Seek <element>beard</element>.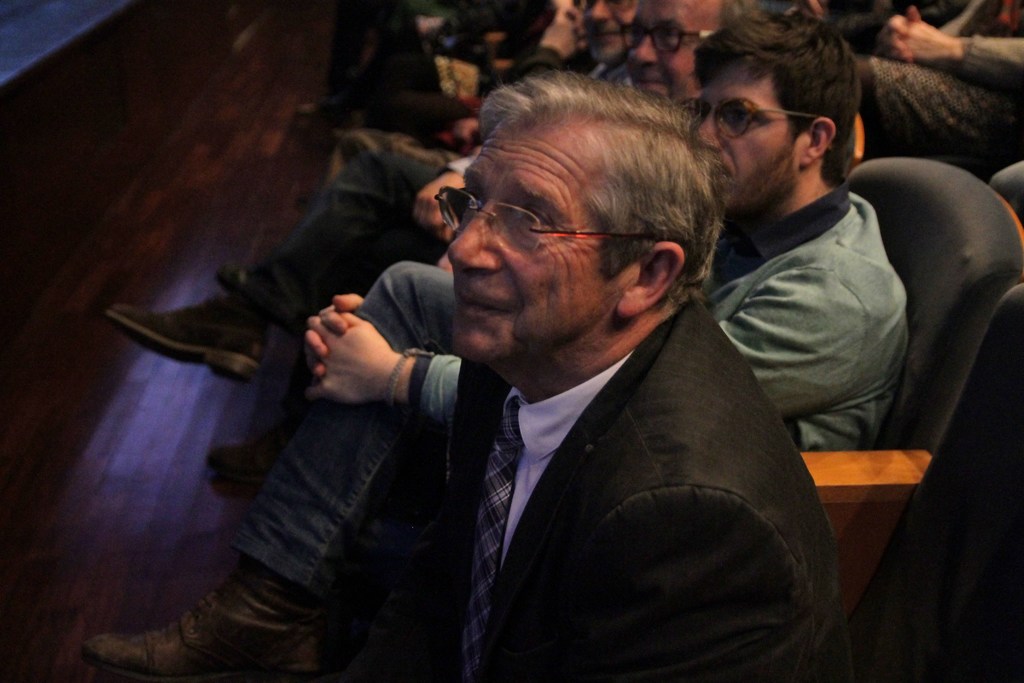
Rect(720, 142, 799, 220).
